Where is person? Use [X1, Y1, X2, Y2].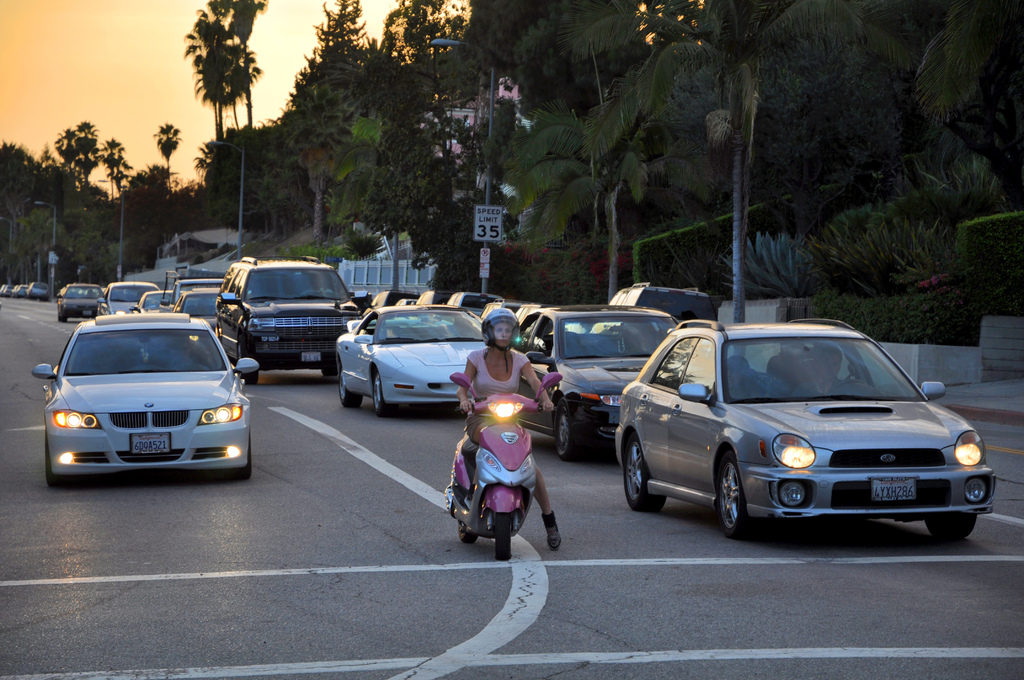
[458, 305, 559, 548].
